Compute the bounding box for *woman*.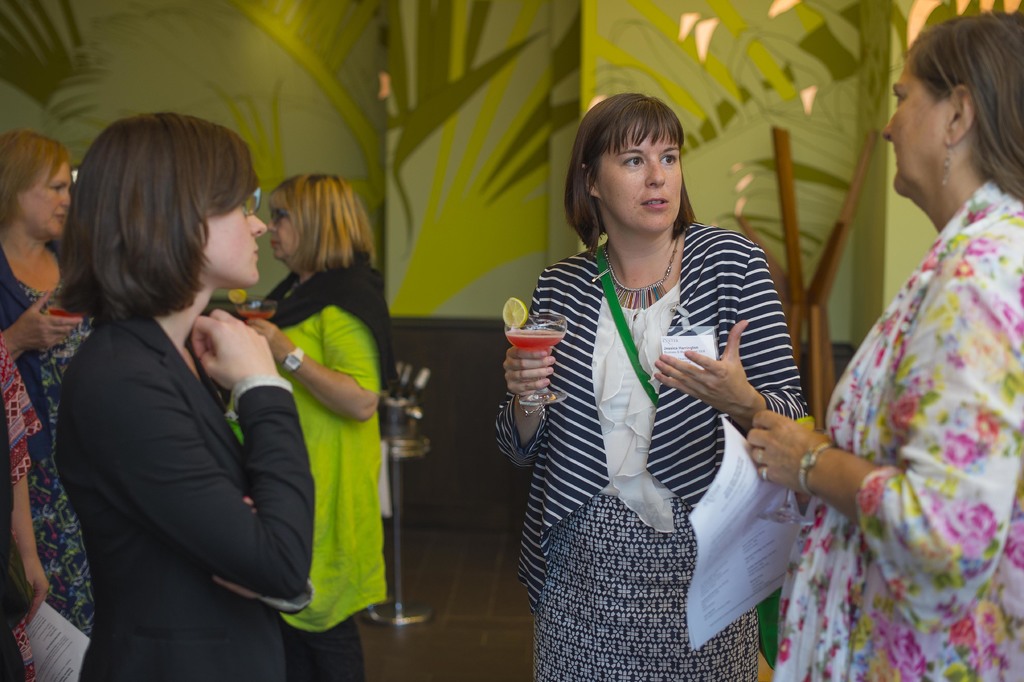
x1=504 y1=101 x2=812 y2=653.
